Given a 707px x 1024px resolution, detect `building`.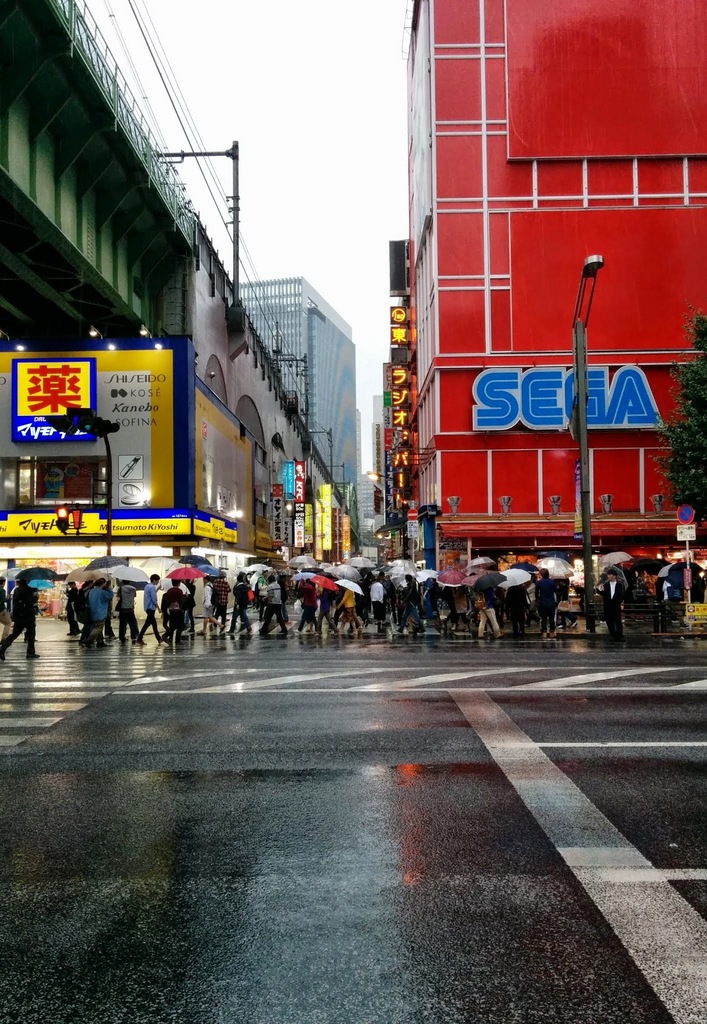
[233,276,354,524].
